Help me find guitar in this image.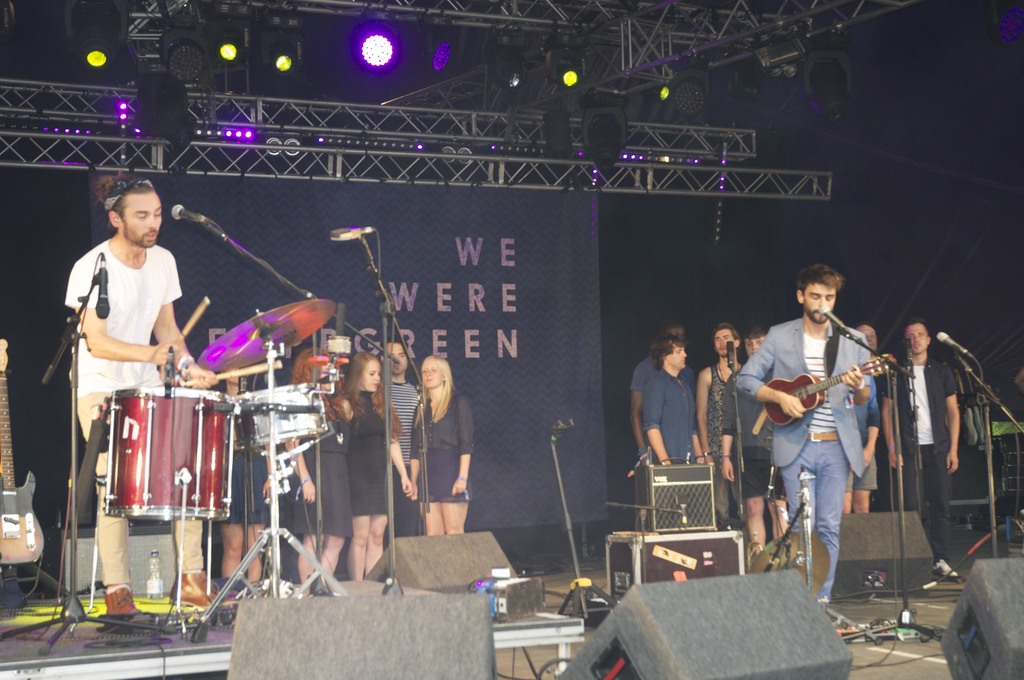
Found it: 764, 353, 897, 428.
